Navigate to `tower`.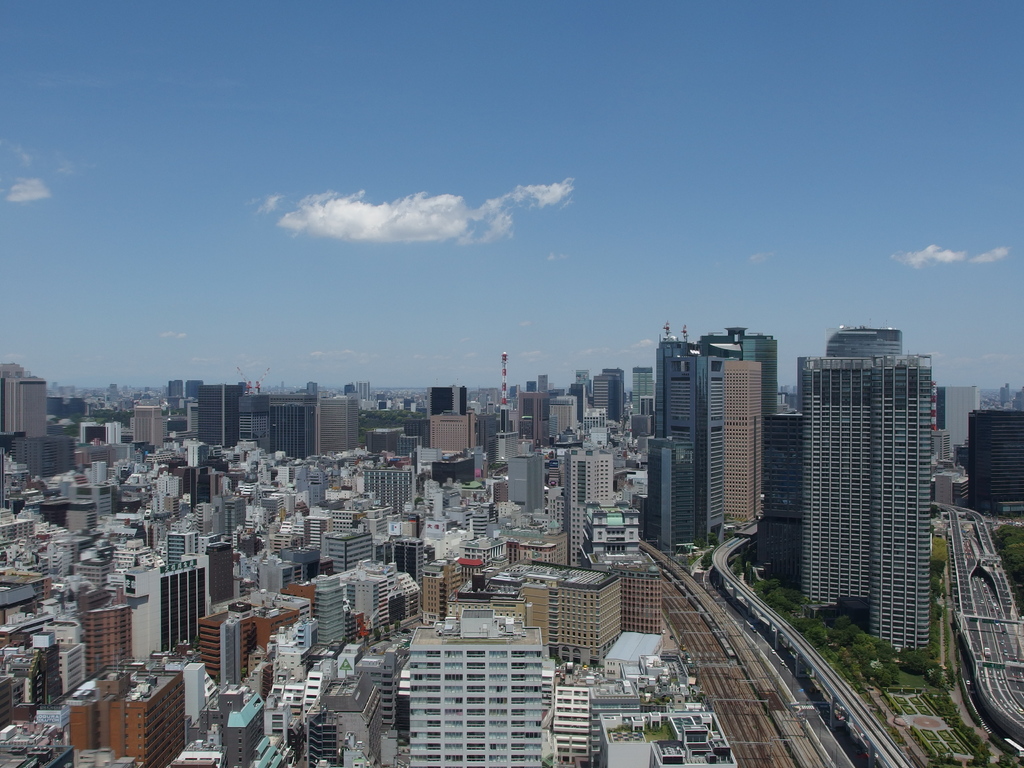
Navigation target: pyautogui.locateOnScreen(0, 379, 931, 767).
